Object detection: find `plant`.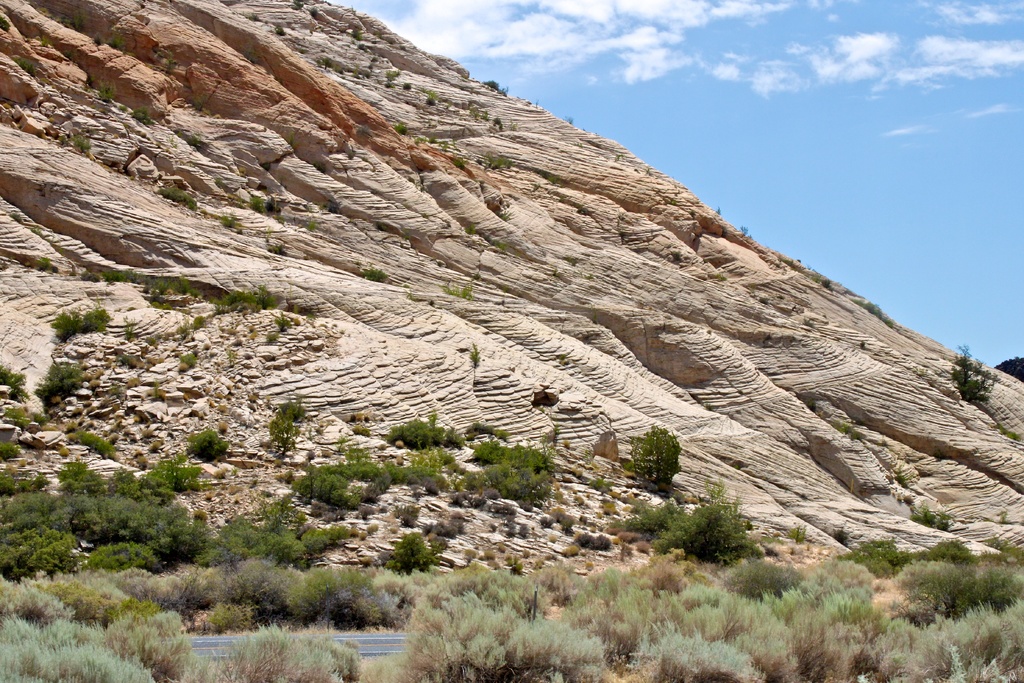
crop(492, 211, 511, 222).
